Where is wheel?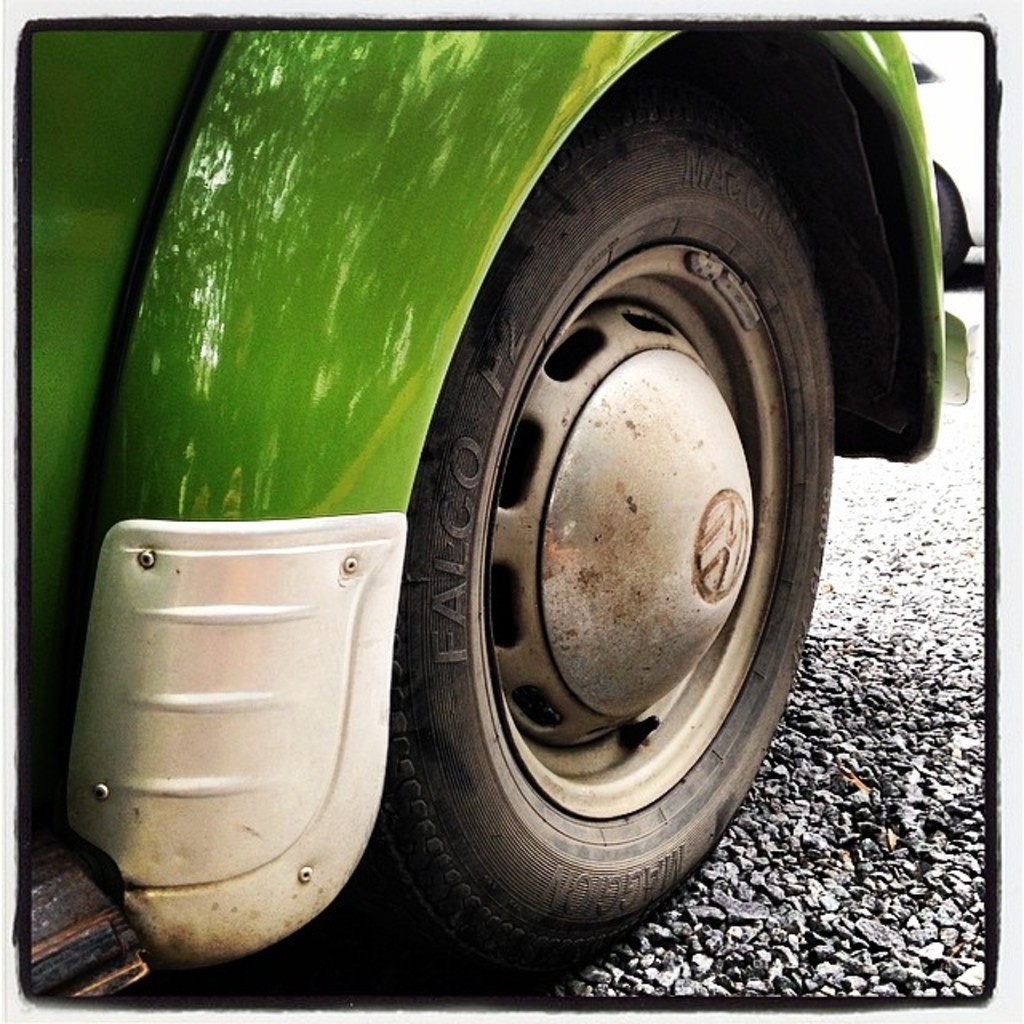
rect(936, 166, 966, 272).
